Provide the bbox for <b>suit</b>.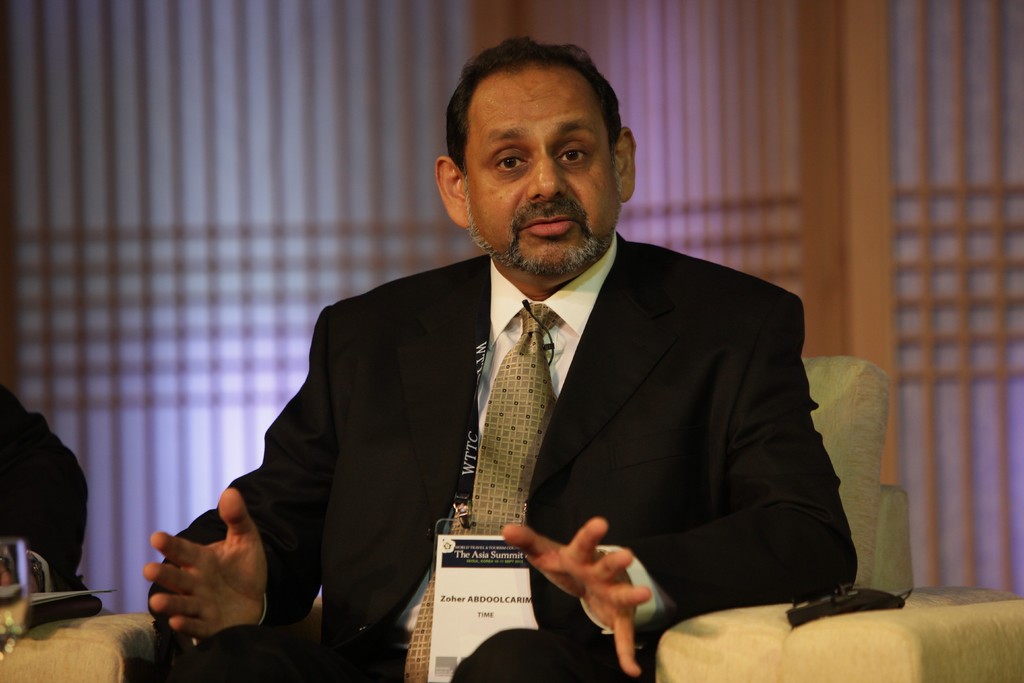
Rect(303, 162, 843, 647).
